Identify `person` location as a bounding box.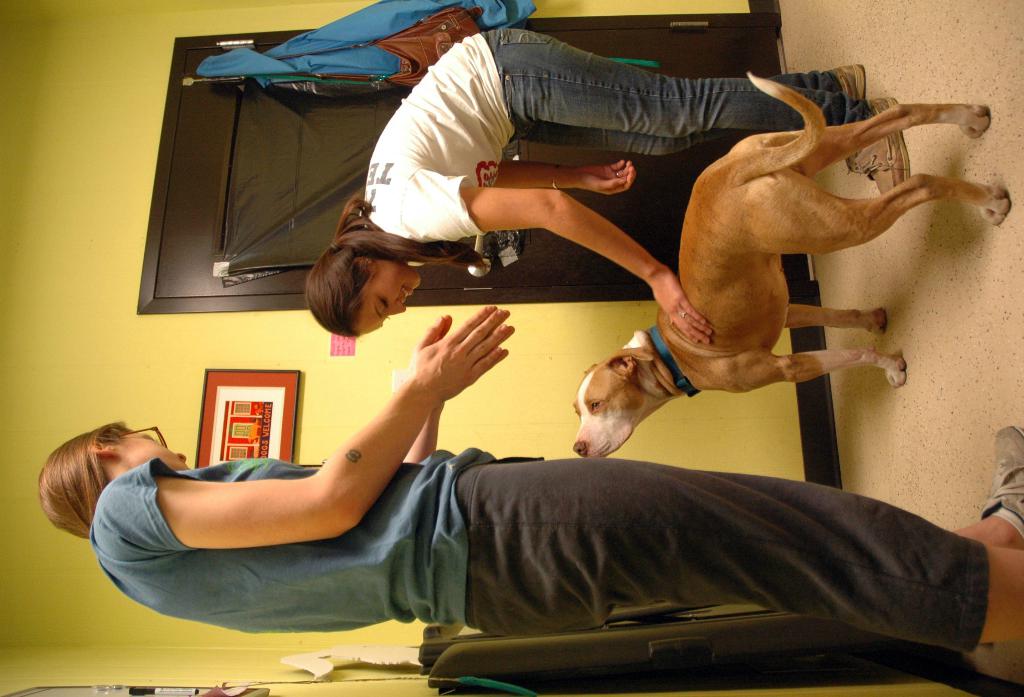
BBox(35, 307, 1023, 636).
